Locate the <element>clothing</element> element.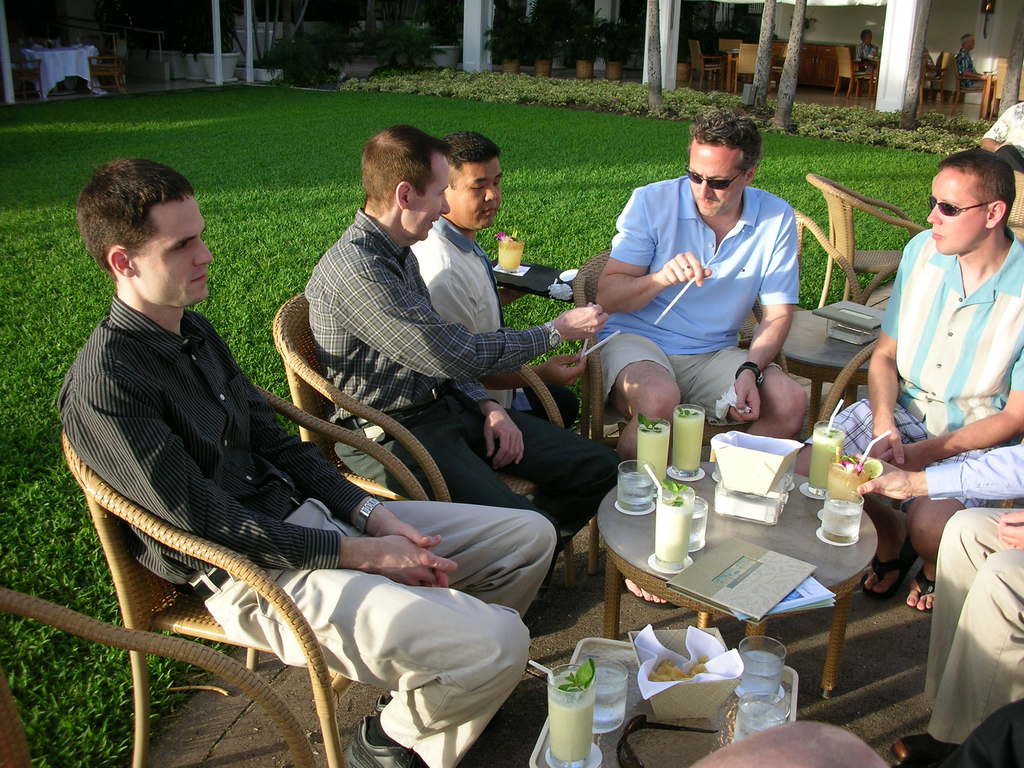
Element bbox: 47:276:565:767.
